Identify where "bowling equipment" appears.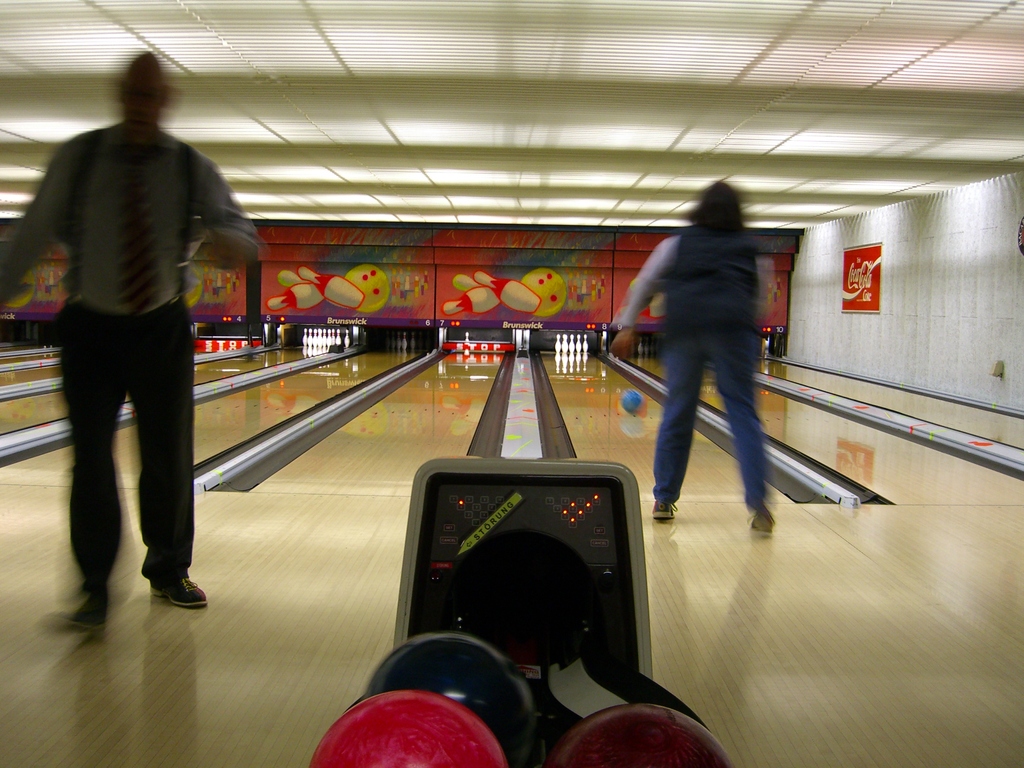
Appears at 552:330:594:360.
